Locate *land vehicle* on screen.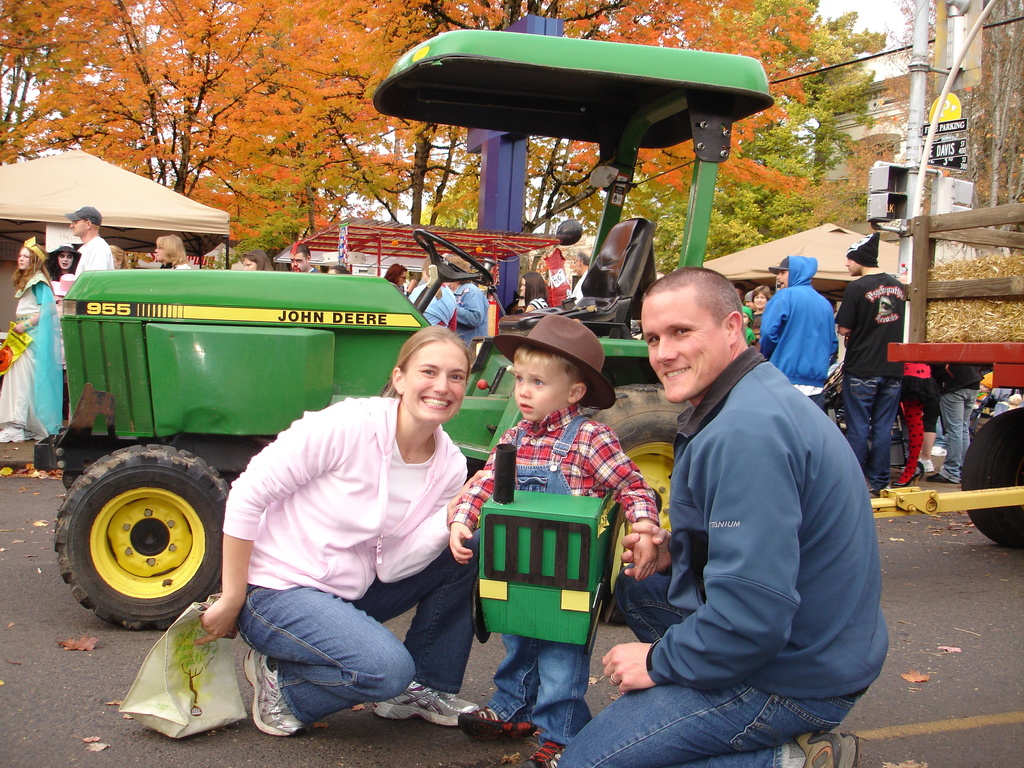
On screen at box(24, 14, 774, 628).
